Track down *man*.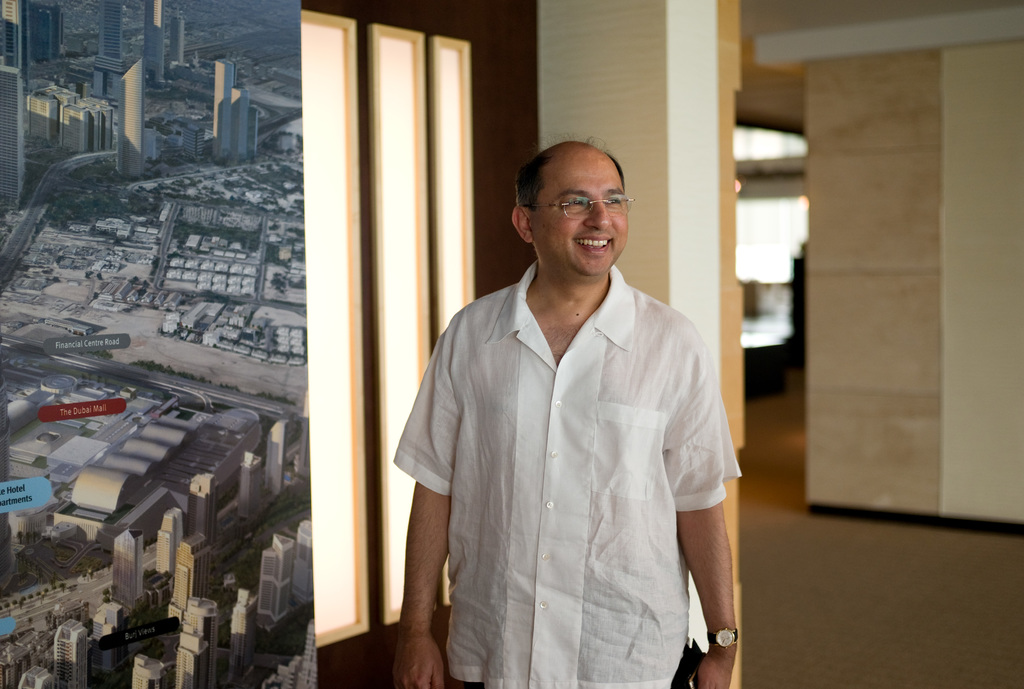
Tracked to bbox=(393, 111, 736, 679).
